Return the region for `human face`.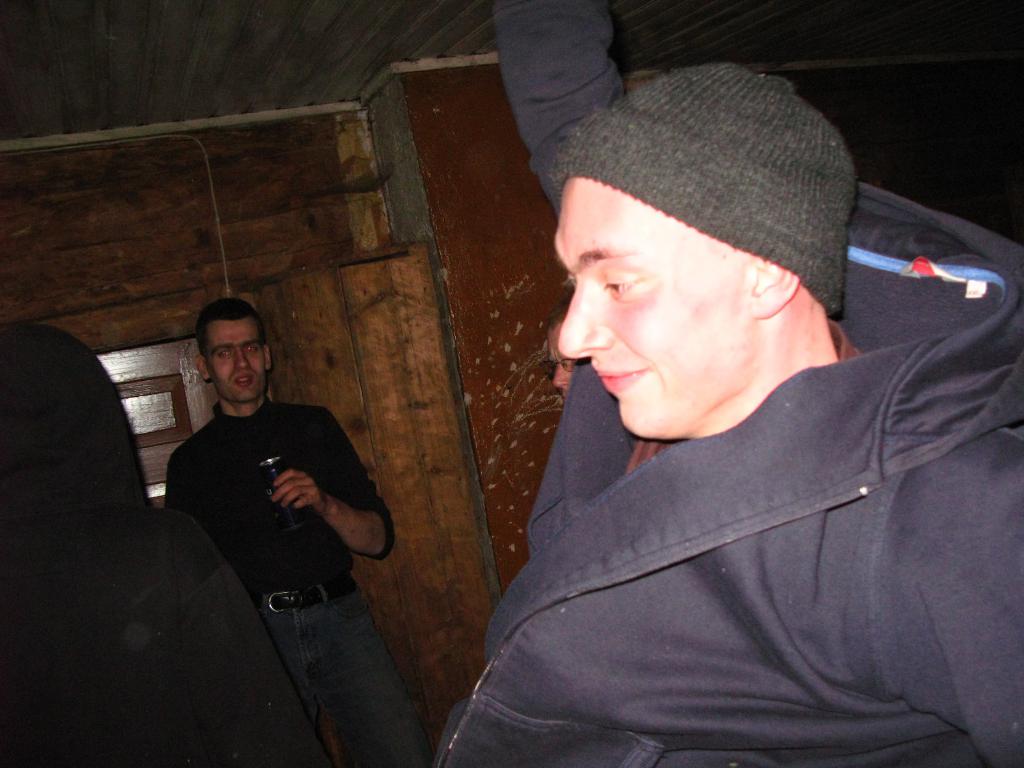
locate(204, 317, 267, 401).
